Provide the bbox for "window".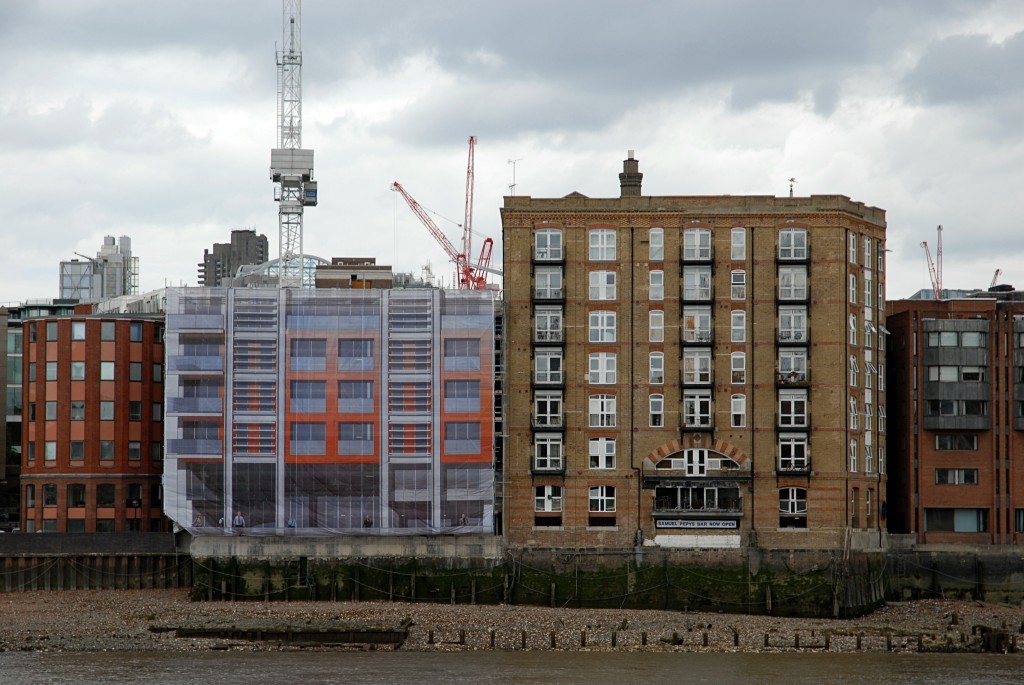
l=587, t=310, r=614, b=342.
